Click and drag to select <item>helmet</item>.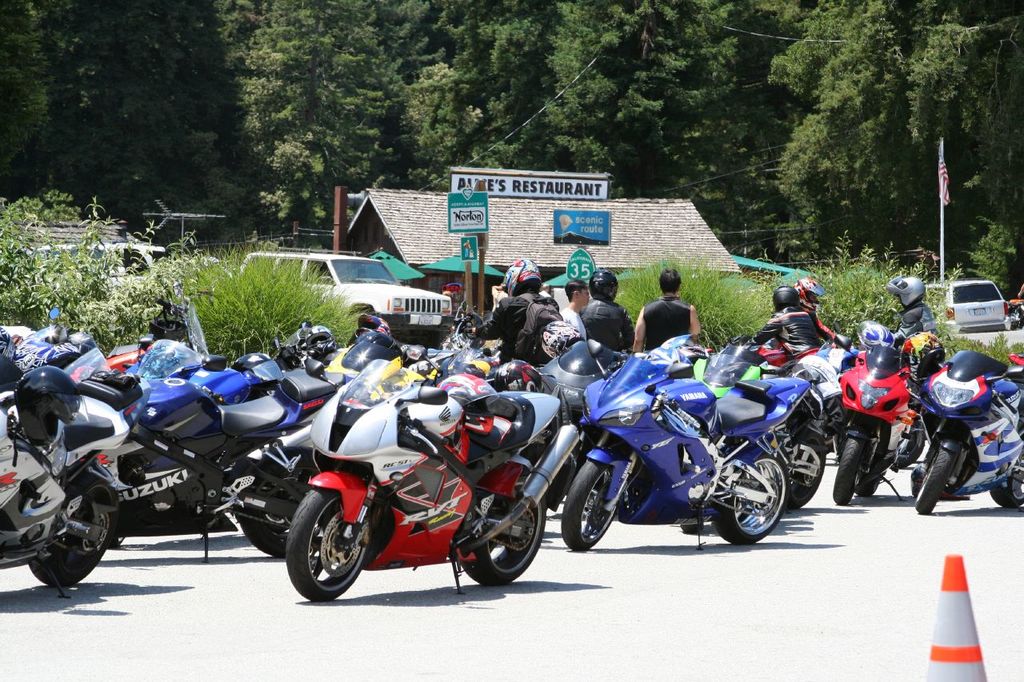
Selection: bbox(361, 314, 390, 337).
